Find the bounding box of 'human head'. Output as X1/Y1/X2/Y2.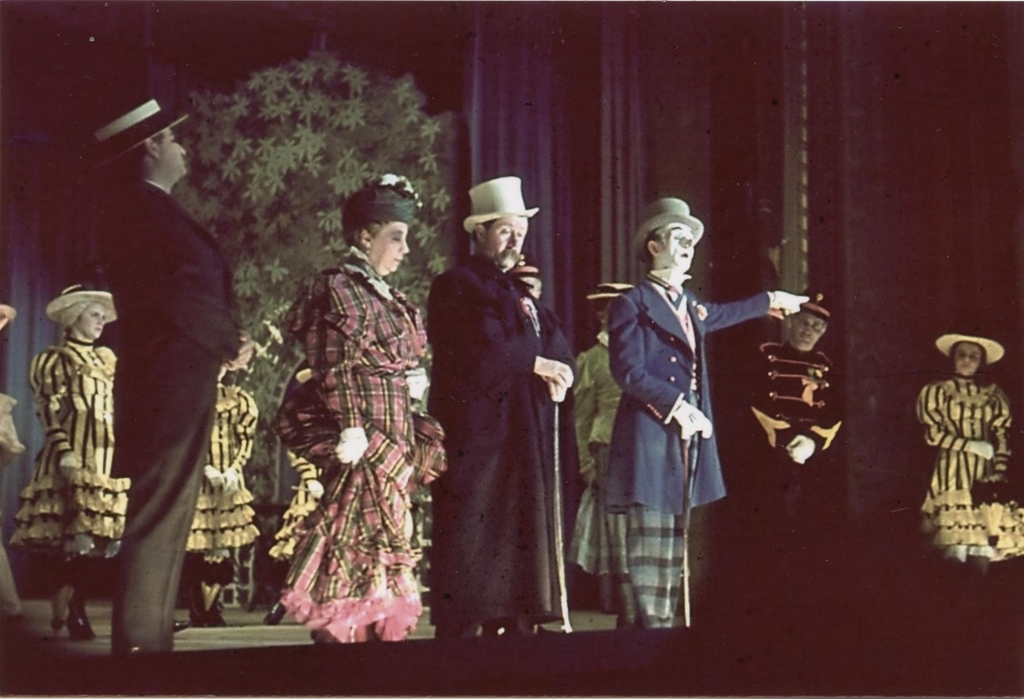
85/96/191/188.
